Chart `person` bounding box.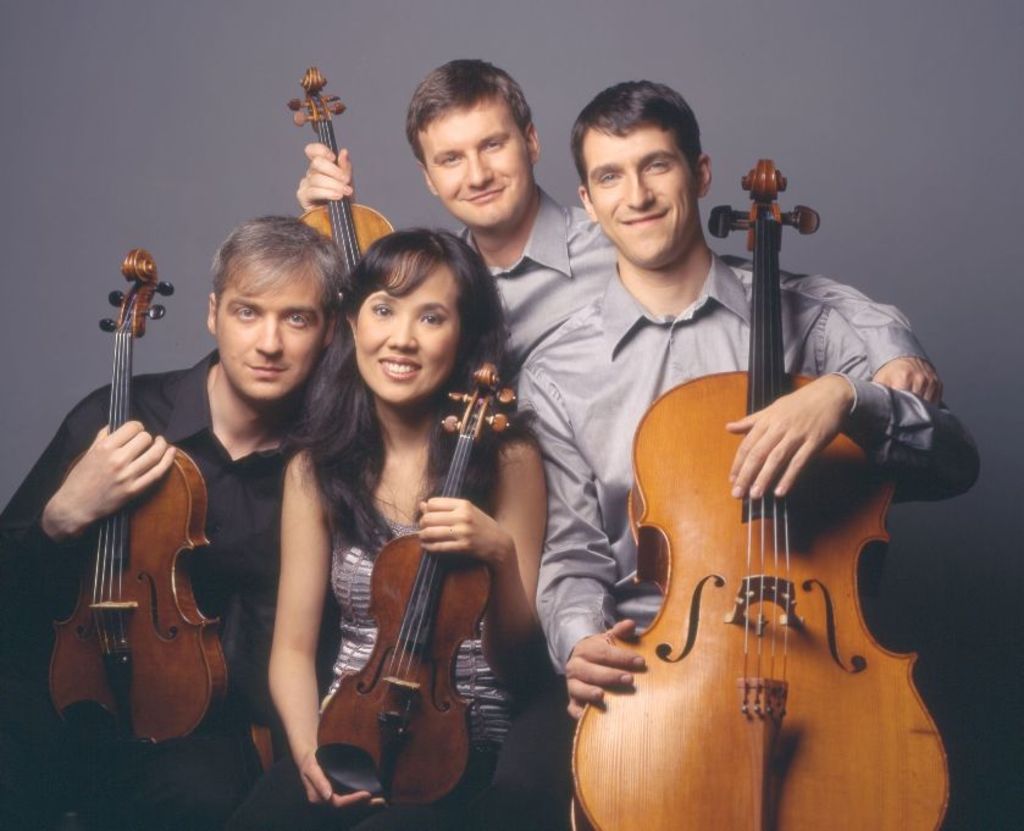
Charted: crop(314, 288, 531, 830).
